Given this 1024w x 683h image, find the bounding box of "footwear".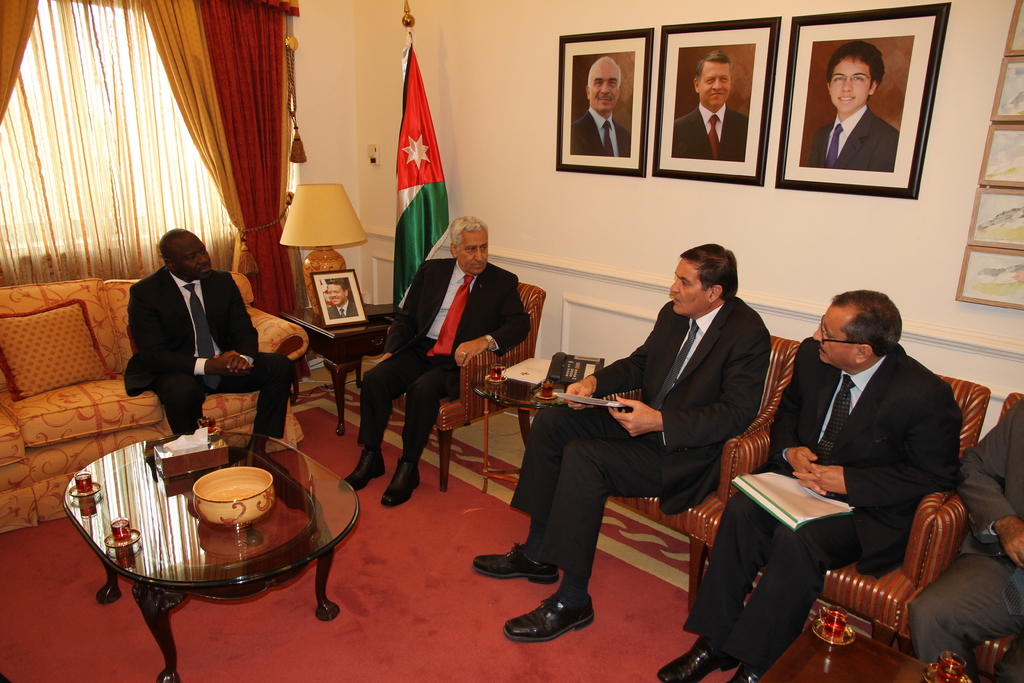
514/585/602/656.
